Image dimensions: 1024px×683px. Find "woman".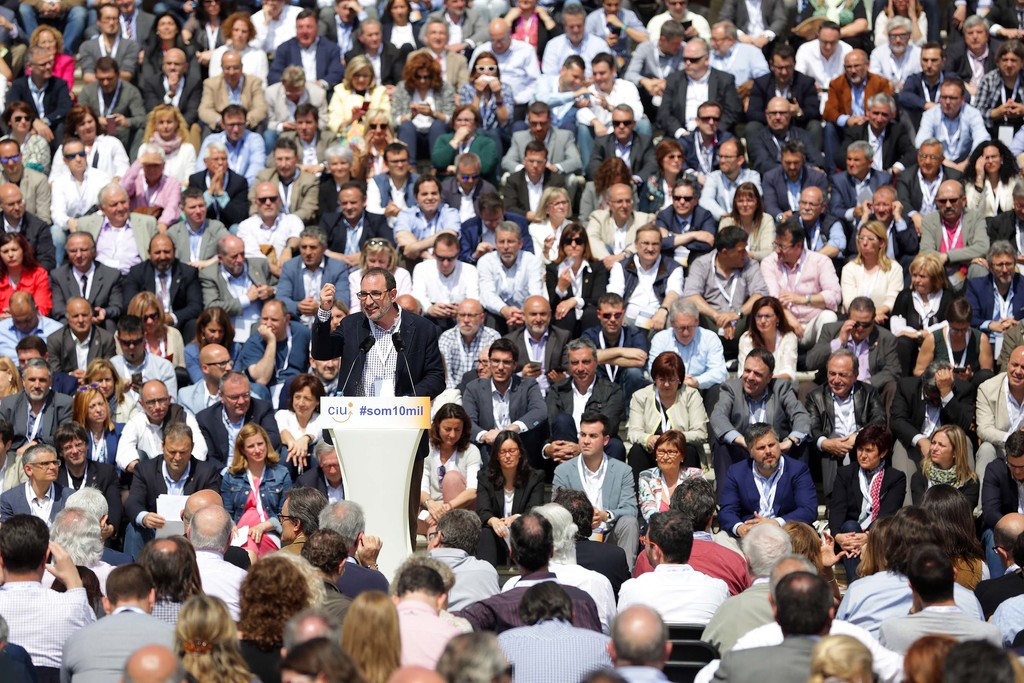
bbox=(344, 591, 407, 682).
